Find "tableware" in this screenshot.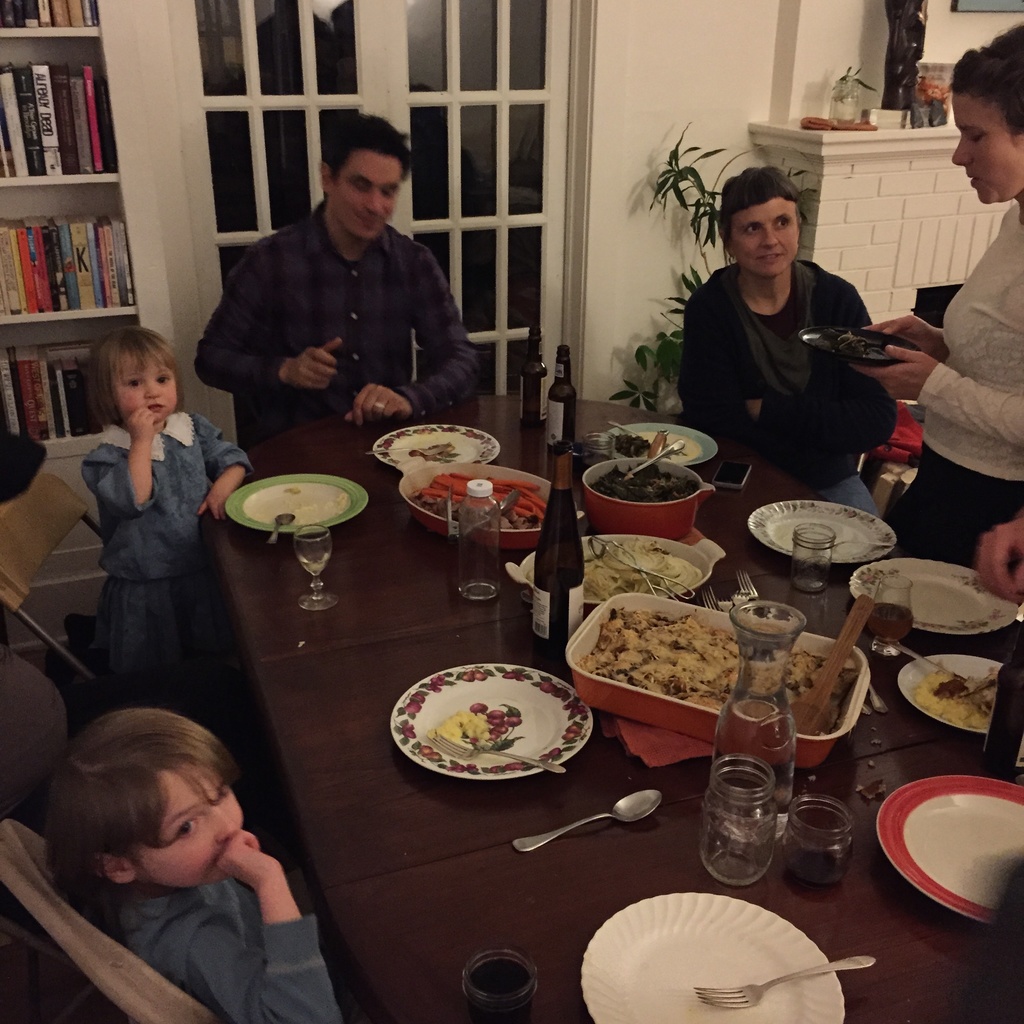
The bounding box for "tableware" is BBox(599, 417, 711, 471).
